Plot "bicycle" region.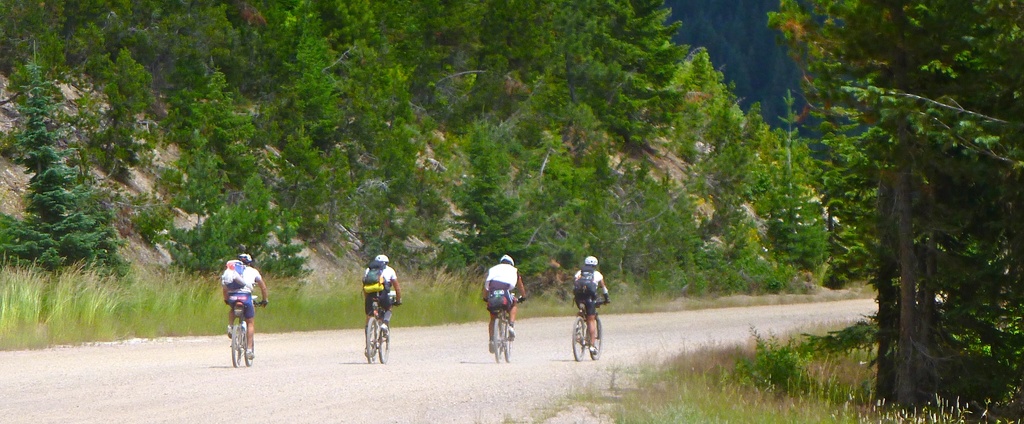
Plotted at box=[365, 296, 401, 364].
